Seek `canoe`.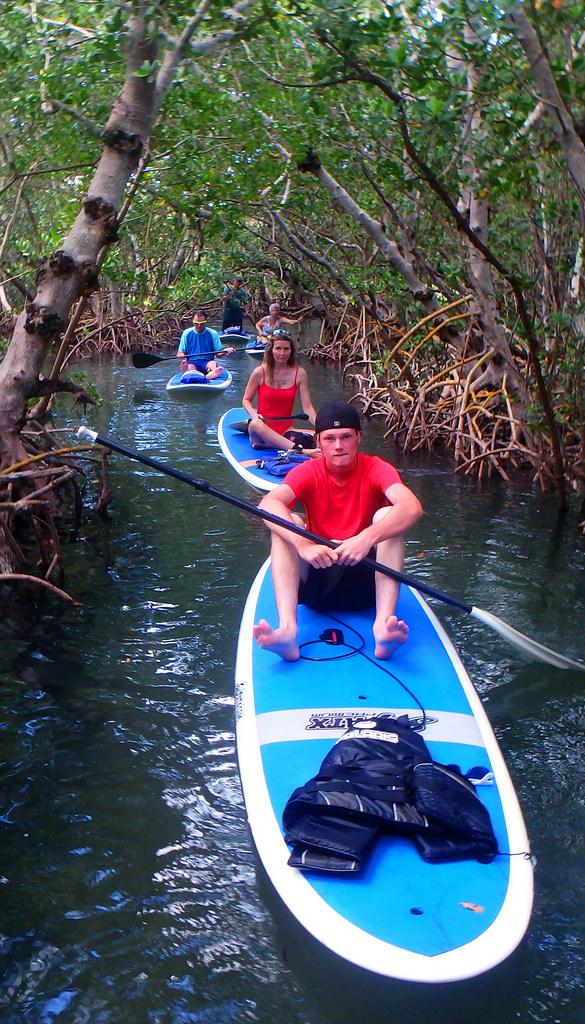
left=246, top=336, right=295, bottom=368.
